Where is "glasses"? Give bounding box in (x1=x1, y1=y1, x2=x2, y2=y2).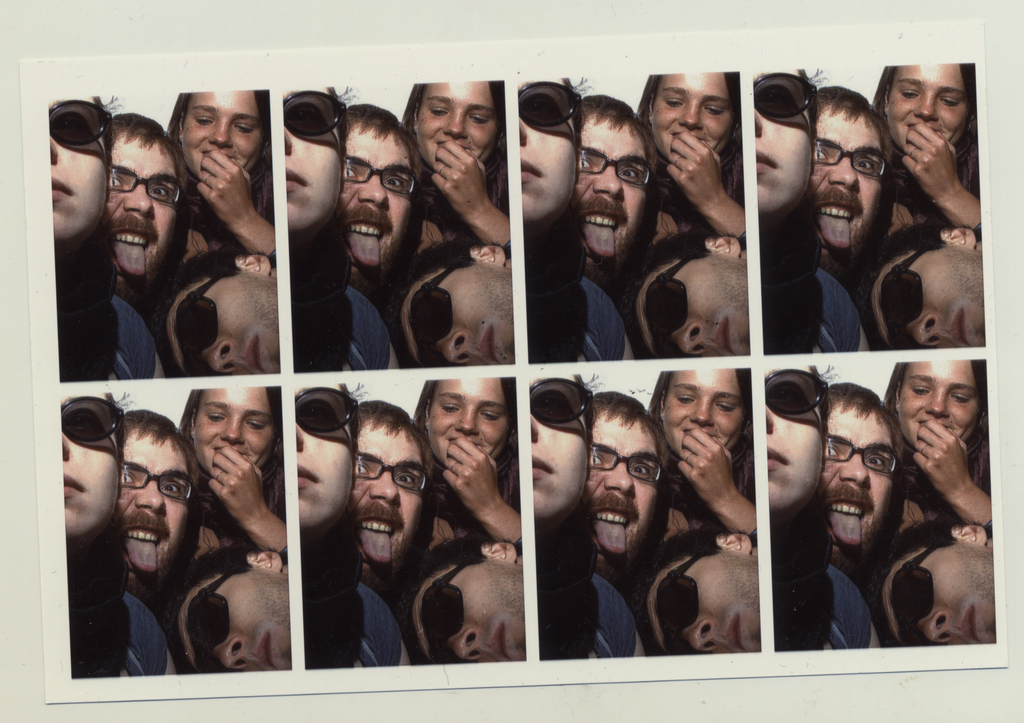
(x1=180, y1=560, x2=243, y2=679).
